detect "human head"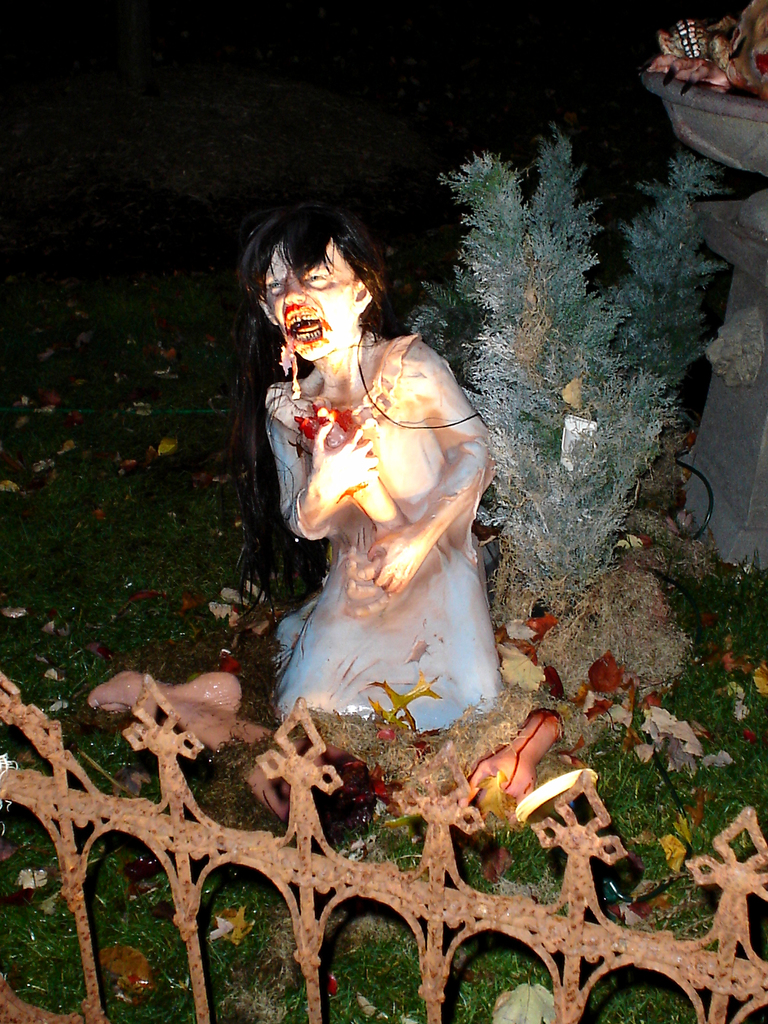
x1=227, y1=198, x2=405, y2=362
